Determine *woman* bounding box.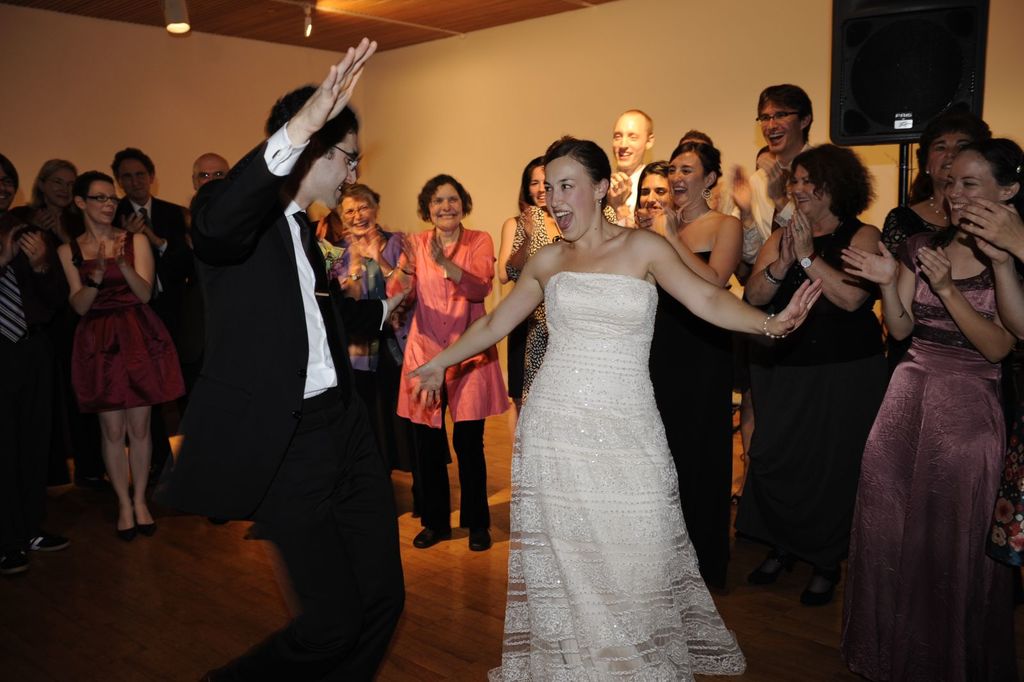
Determined: [x1=878, y1=120, x2=996, y2=269].
